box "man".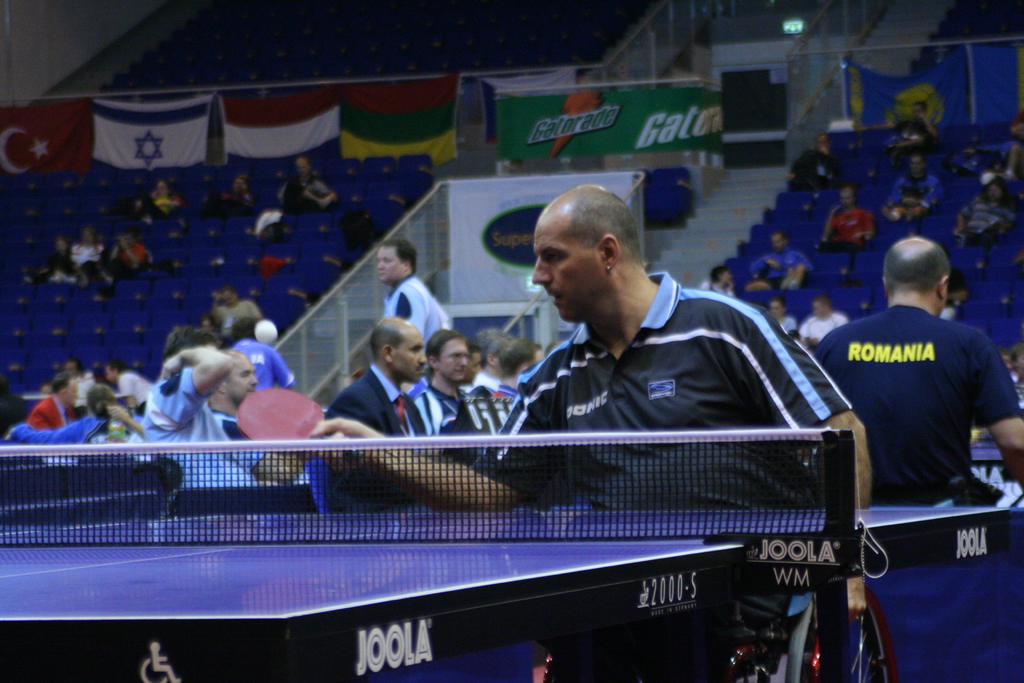
107 229 153 260.
